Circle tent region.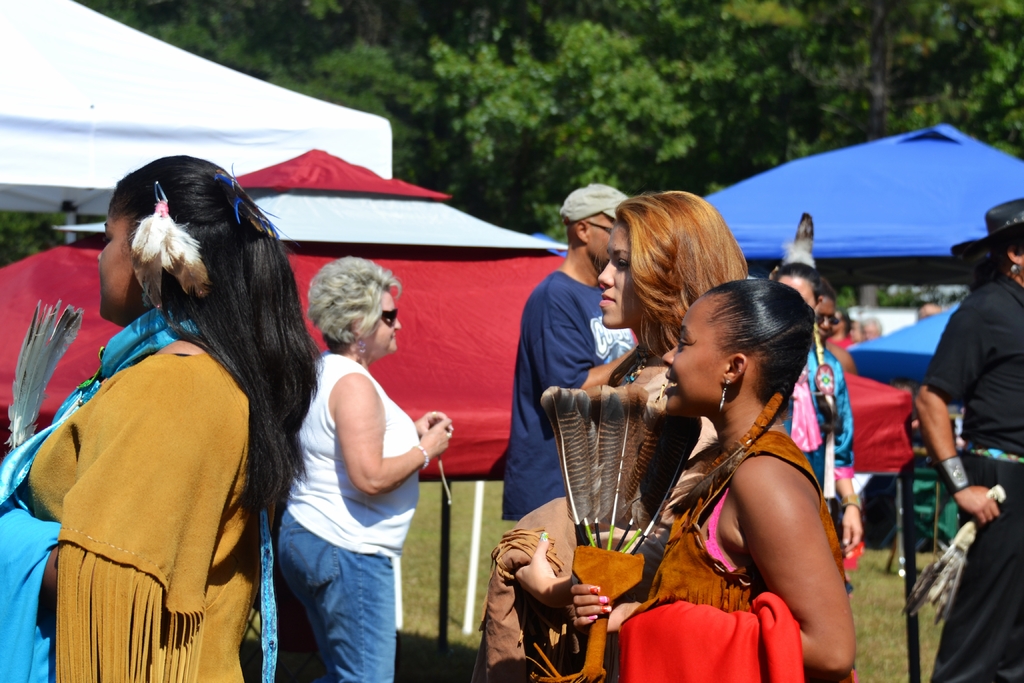
Region: bbox(93, 140, 563, 468).
